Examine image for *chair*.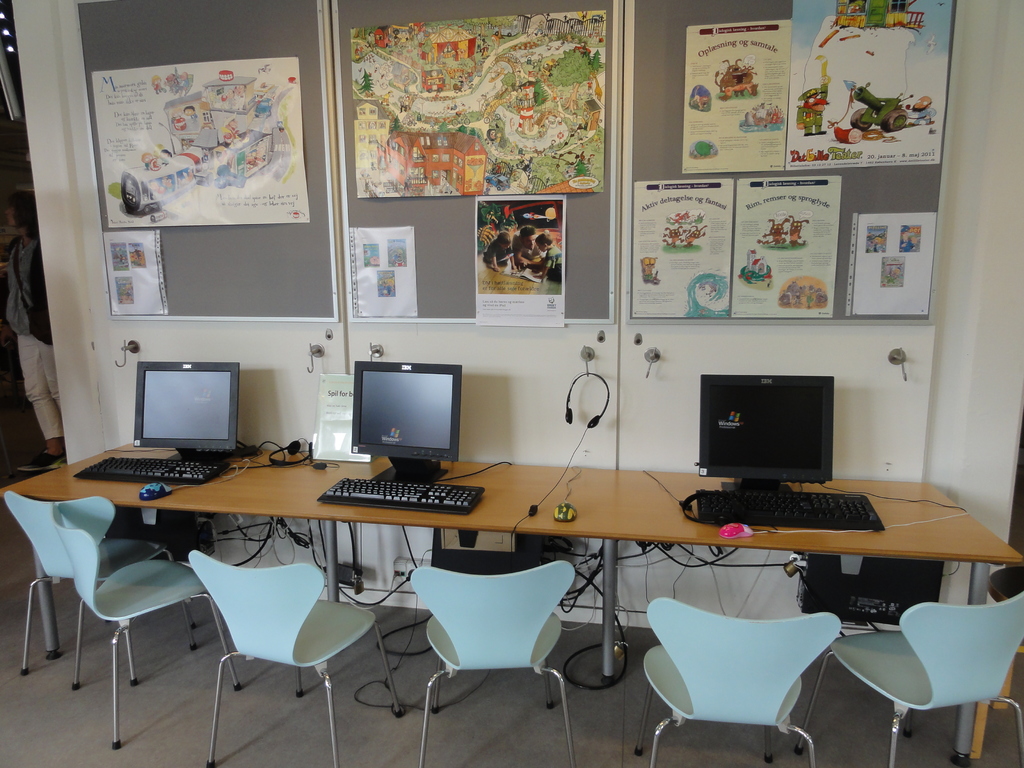
Examination result: <bbox>968, 567, 1023, 759</bbox>.
